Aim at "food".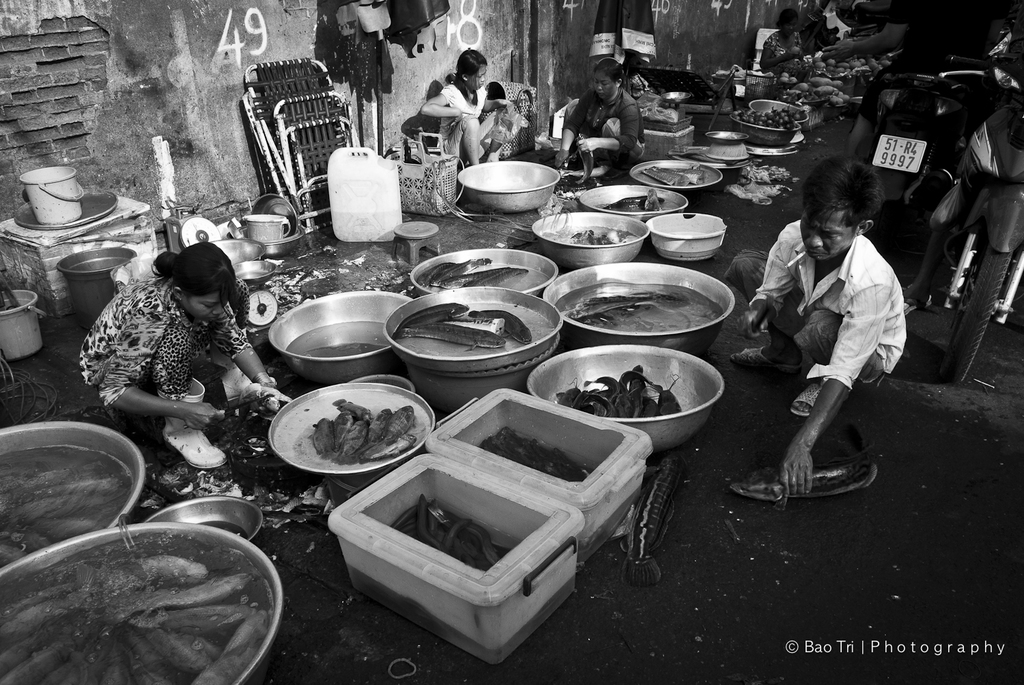
Aimed at 789 42 803 56.
